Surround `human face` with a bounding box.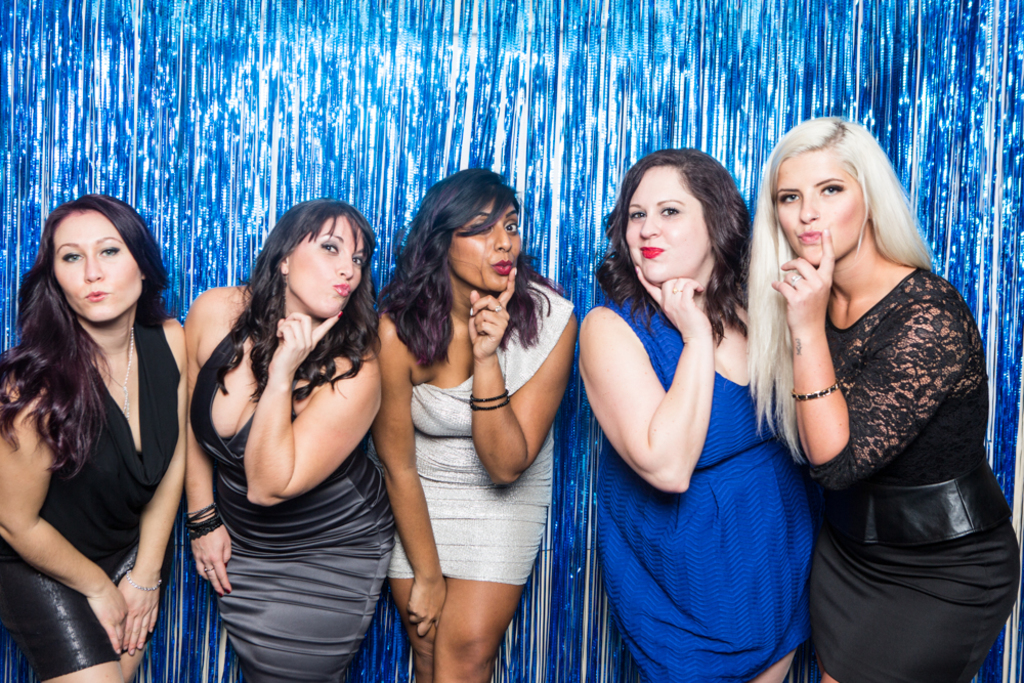
<region>773, 148, 865, 267</region>.
